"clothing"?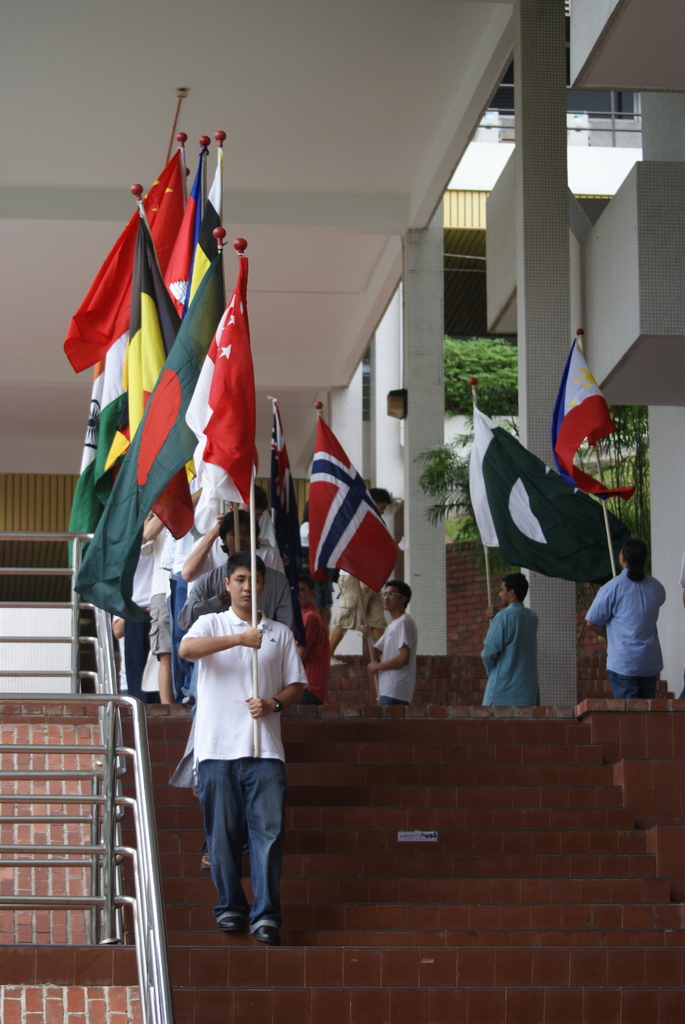
x1=479 y1=602 x2=542 y2=707
